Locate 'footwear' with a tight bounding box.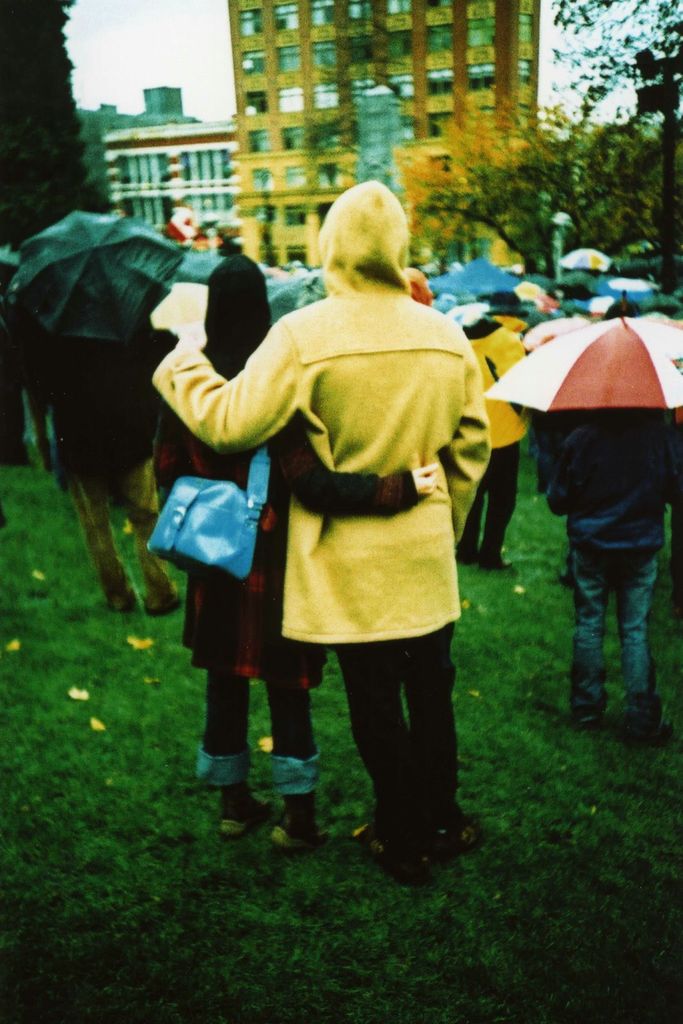
195, 735, 252, 835.
